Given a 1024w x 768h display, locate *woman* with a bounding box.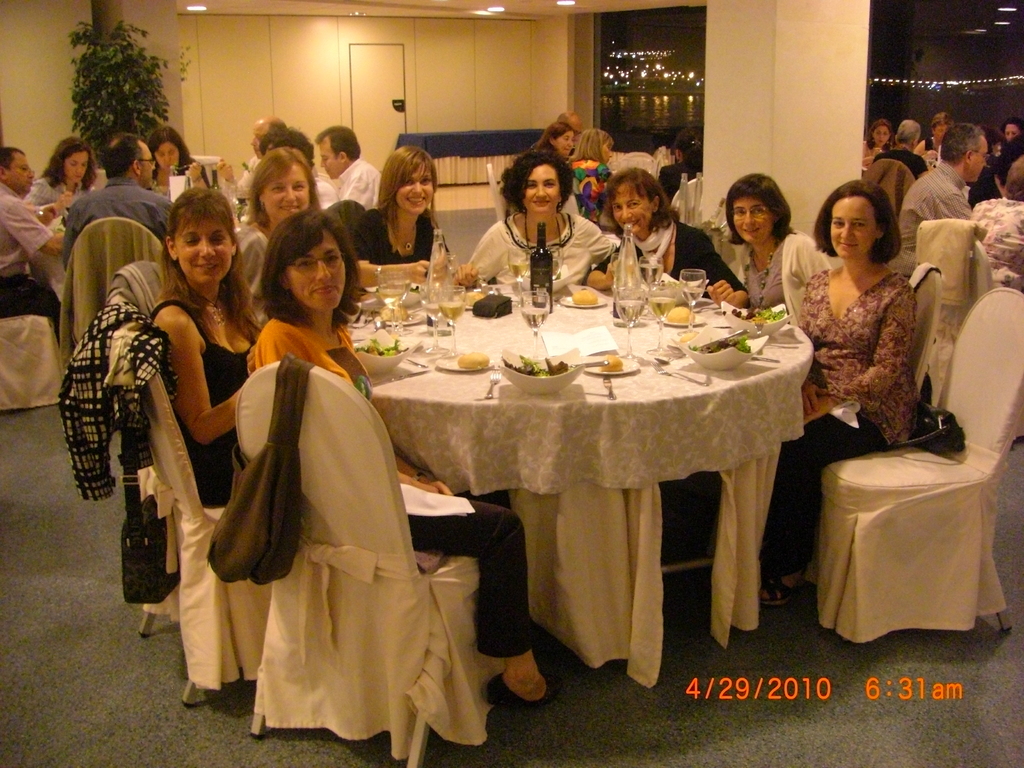
Located: 570/125/614/225.
